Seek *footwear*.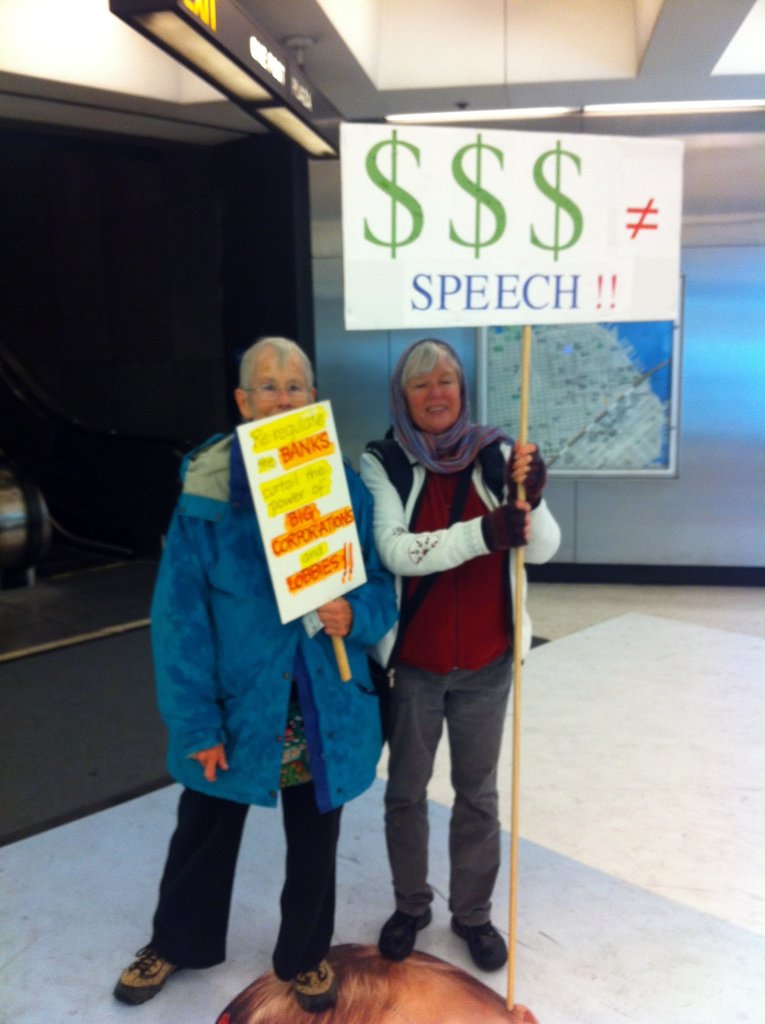
376, 913, 435, 967.
